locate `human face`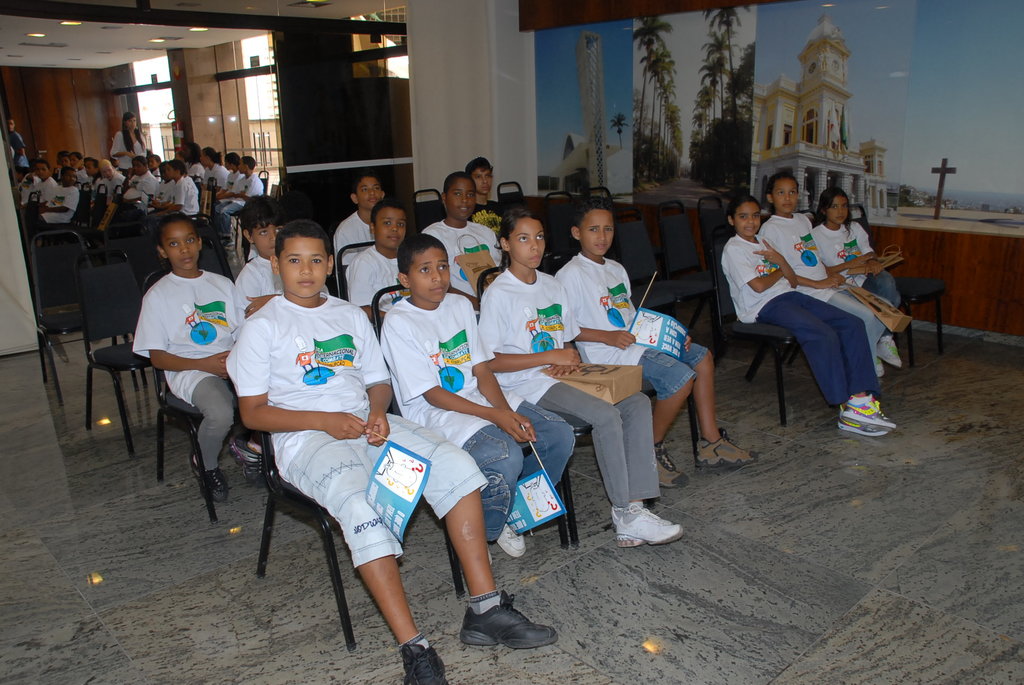
771, 175, 795, 210
